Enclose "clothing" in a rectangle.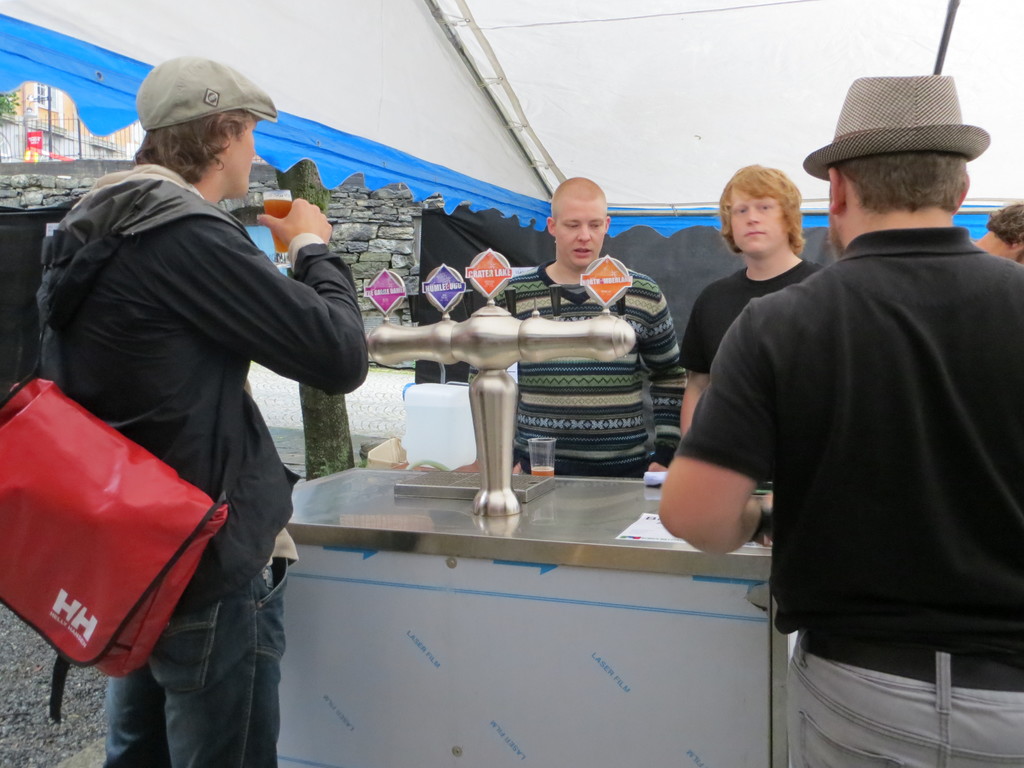
l=480, t=252, r=689, b=487.
